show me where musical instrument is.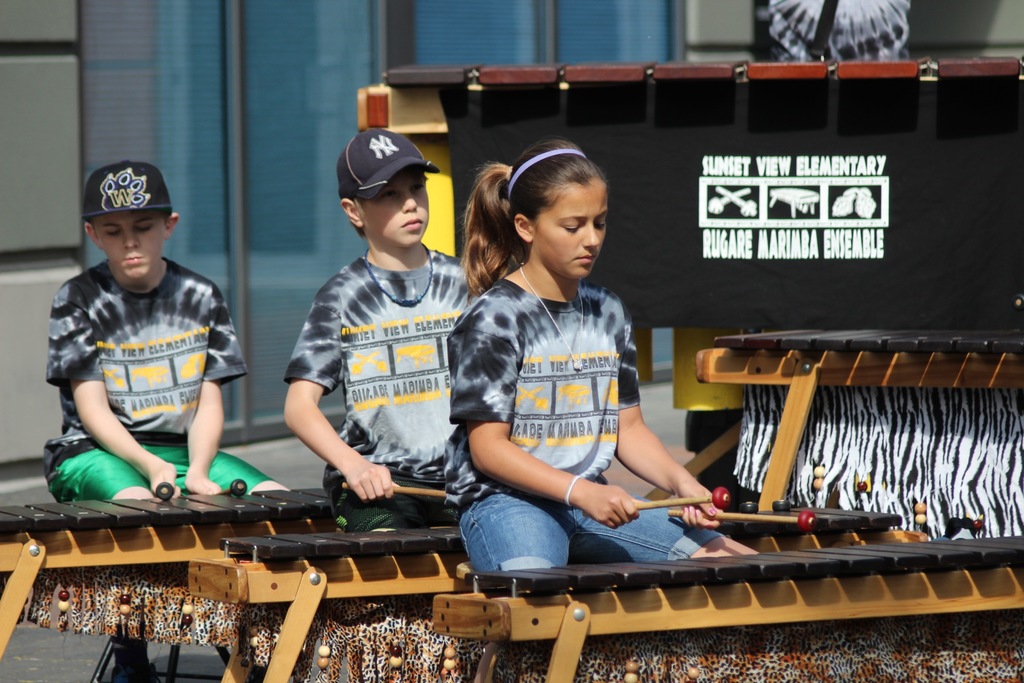
musical instrument is at bbox=[188, 491, 906, 611].
